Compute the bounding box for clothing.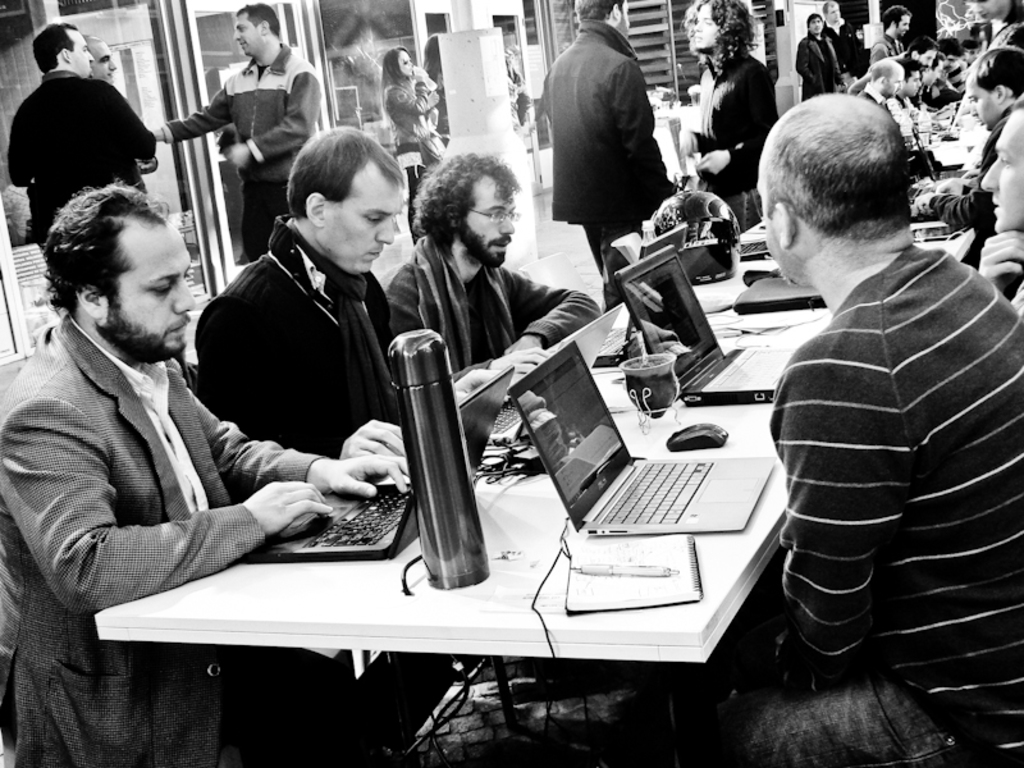
<box>754,165,1020,748</box>.
